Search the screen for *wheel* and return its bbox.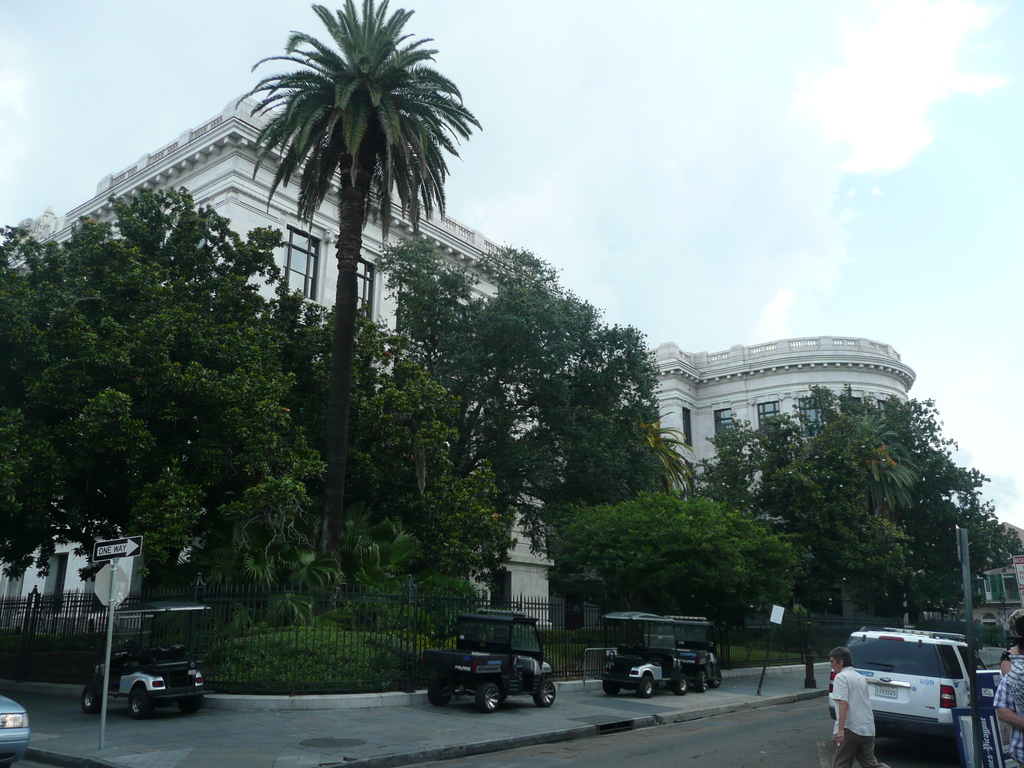
Found: <region>532, 673, 557, 710</region>.
